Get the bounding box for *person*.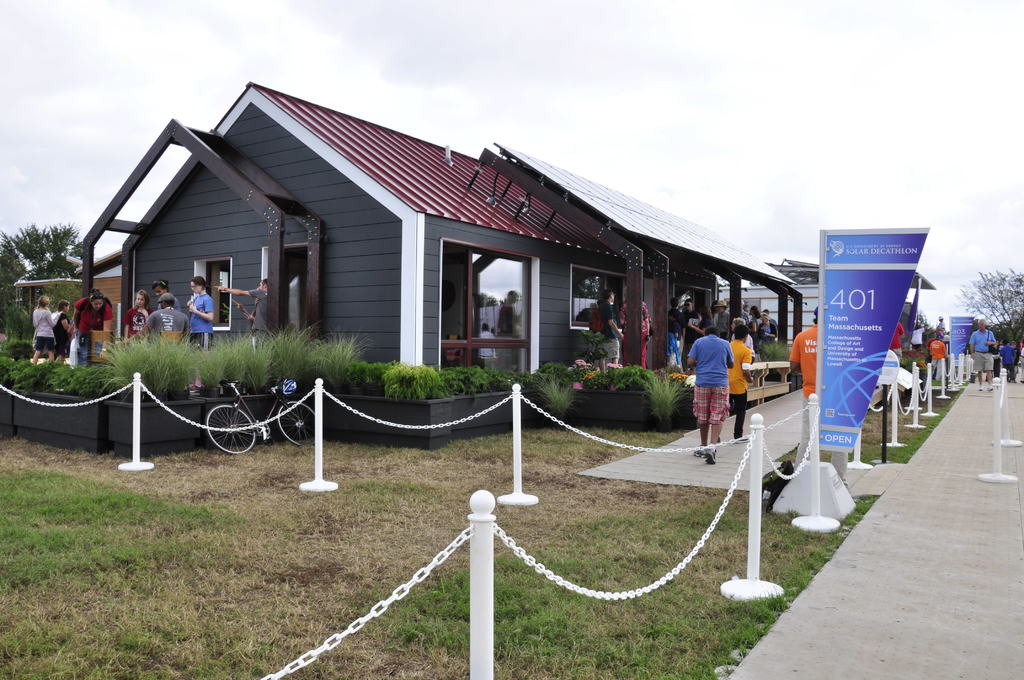
select_region(58, 300, 76, 361).
